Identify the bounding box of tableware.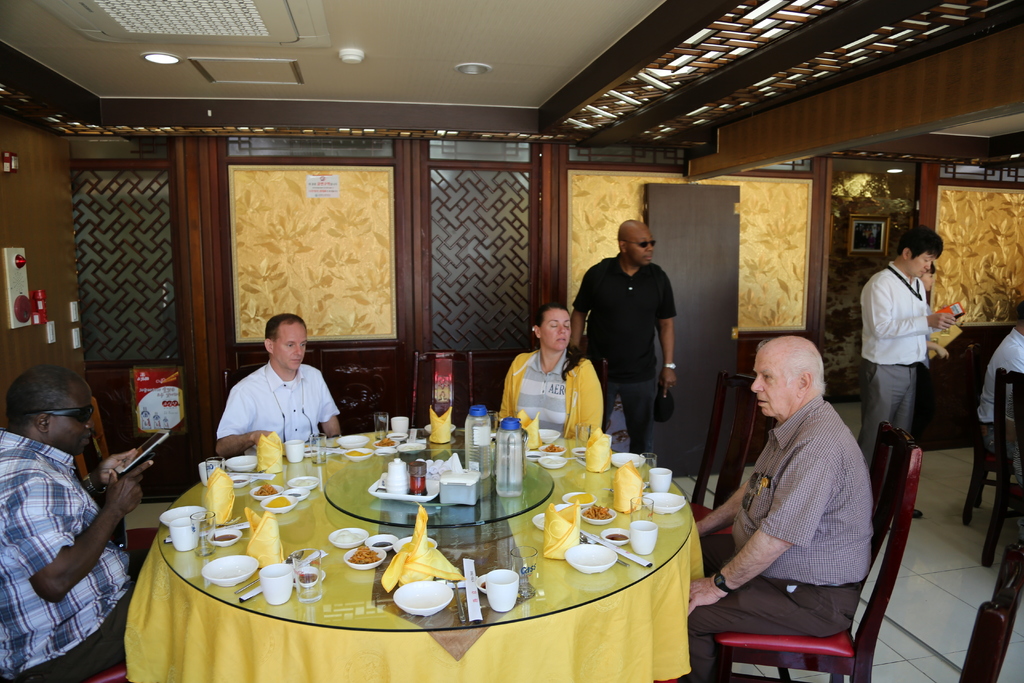
l=637, t=452, r=658, b=479.
